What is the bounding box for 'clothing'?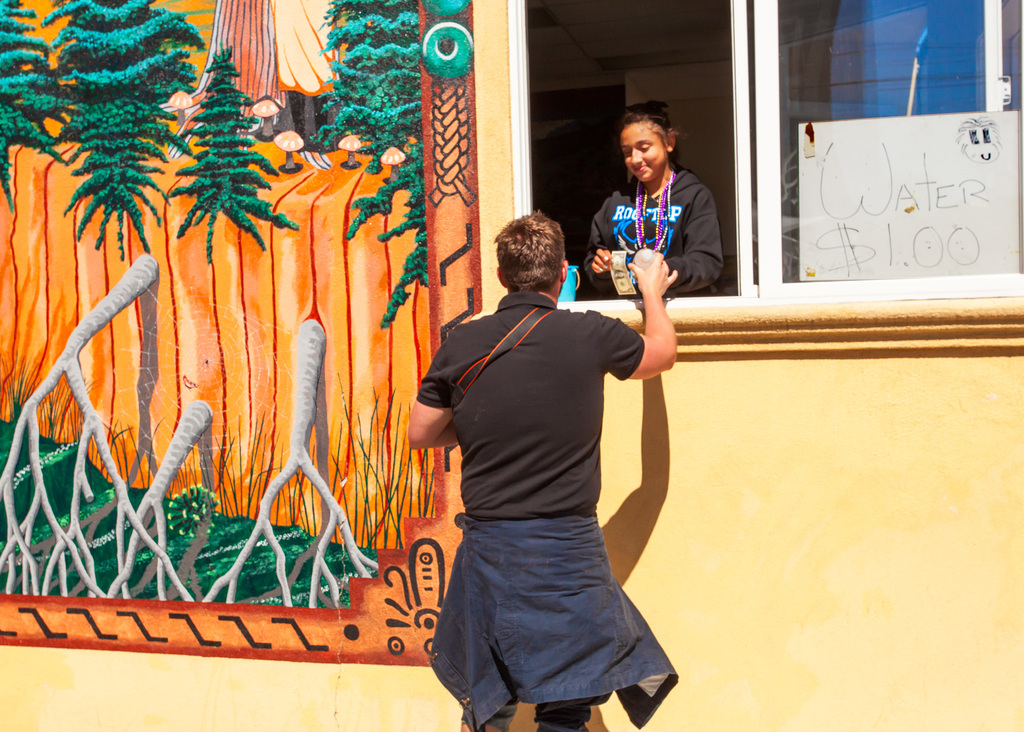
bbox=[589, 172, 721, 292].
